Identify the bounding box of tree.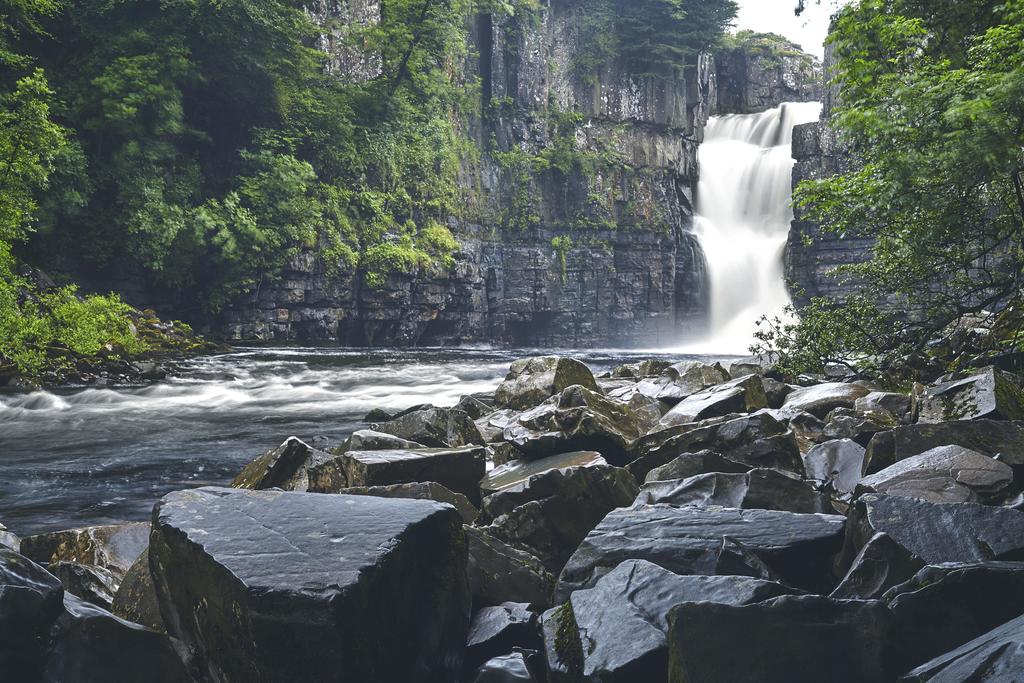
555,0,739,82.
